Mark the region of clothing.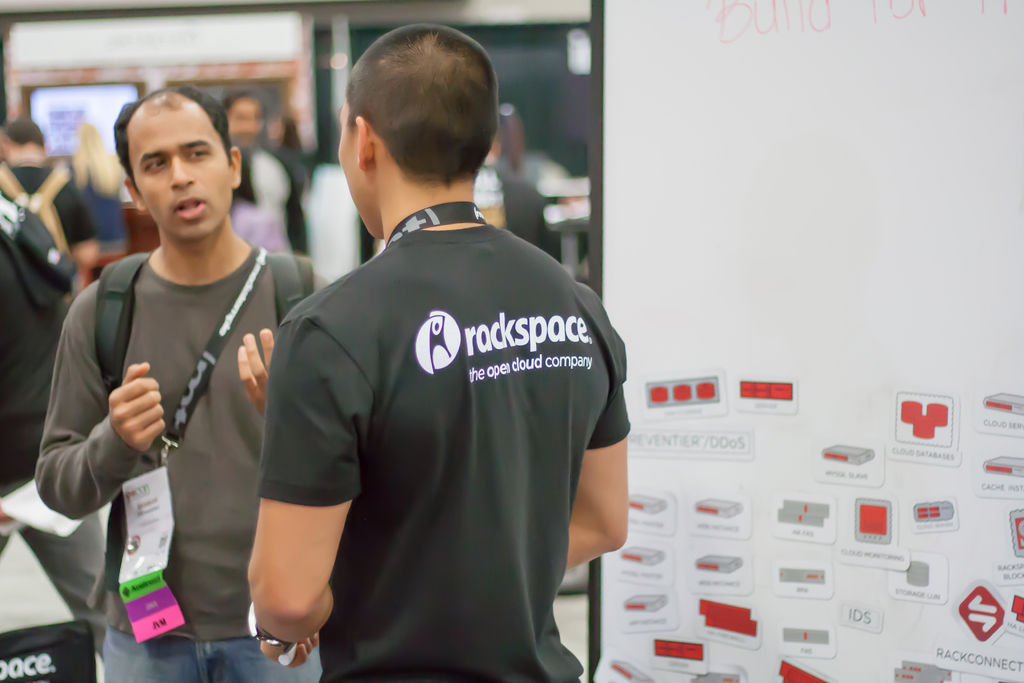
Region: 29/243/332/682.
